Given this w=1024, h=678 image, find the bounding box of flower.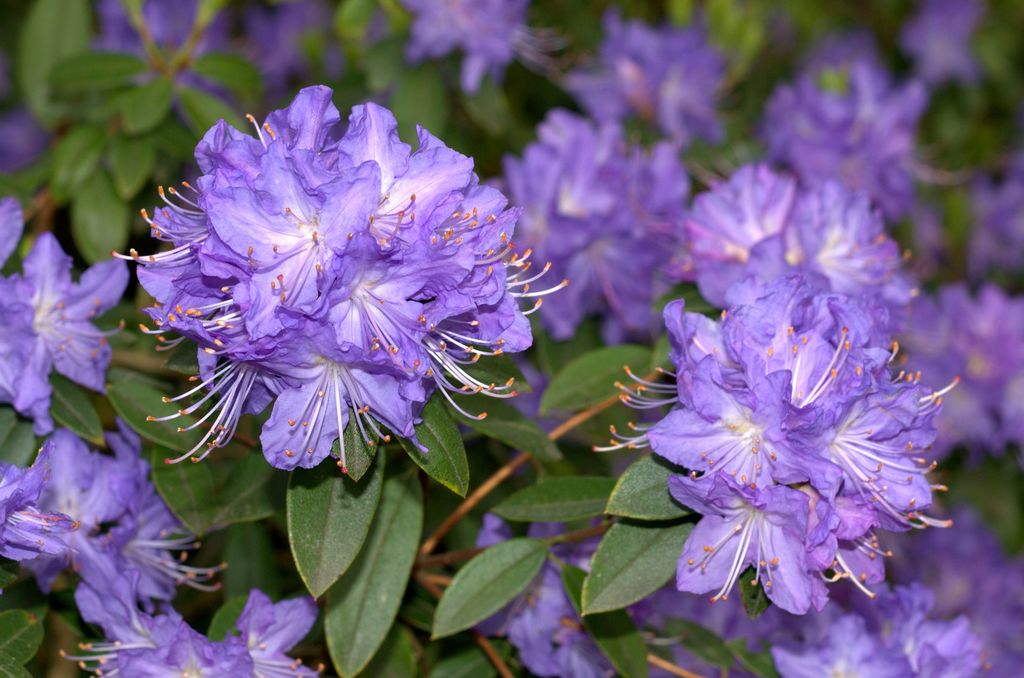
476, 500, 611, 677.
